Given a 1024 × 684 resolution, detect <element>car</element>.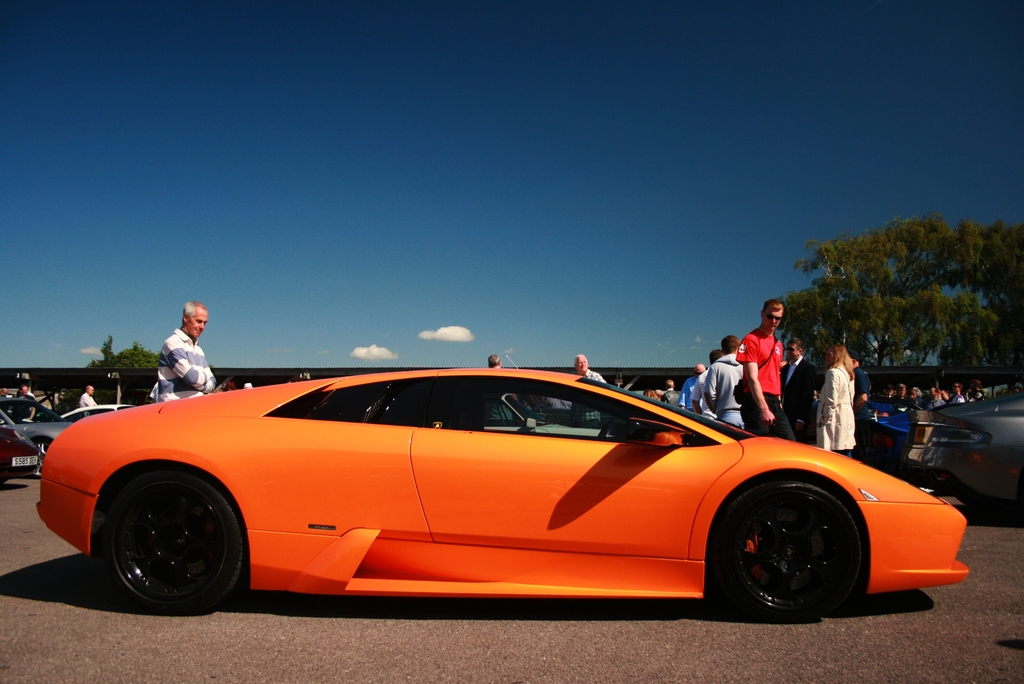
x1=58 y1=405 x2=126 y2=419.
